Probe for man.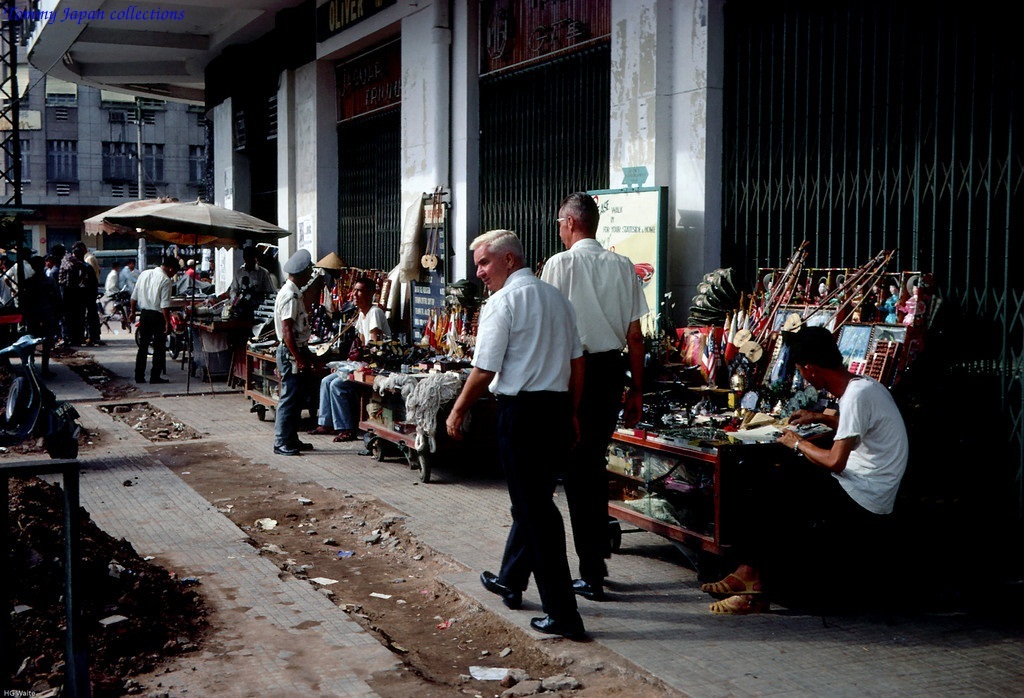
Probe result: (703, 332, 909, 611).
